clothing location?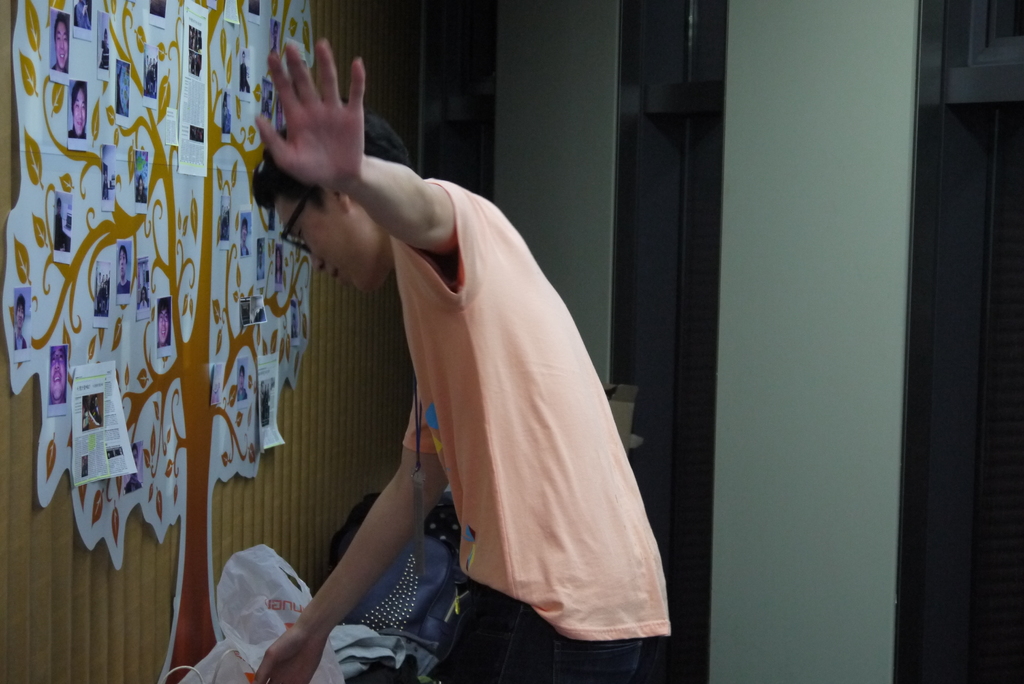
13, 329, 34, 351
